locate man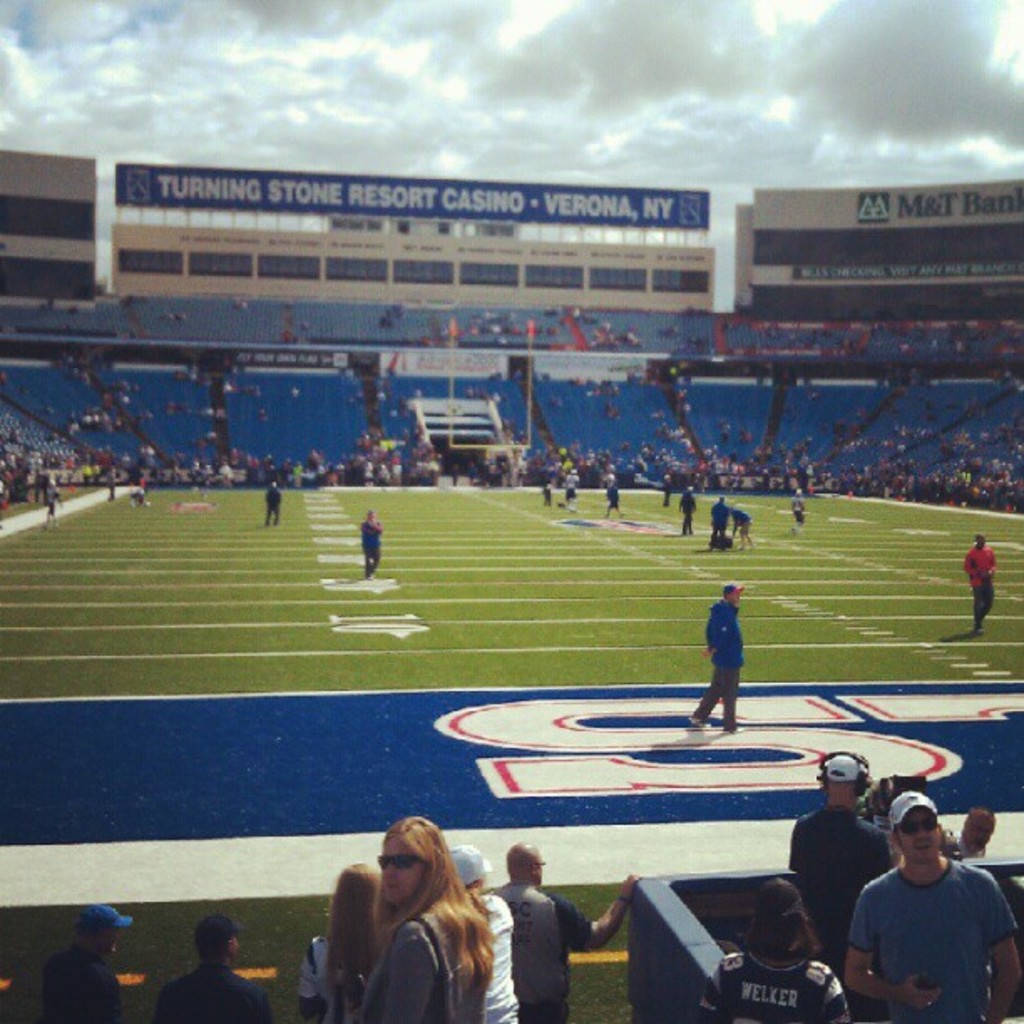
x1=674, y1=574, x2=766, y2=740
